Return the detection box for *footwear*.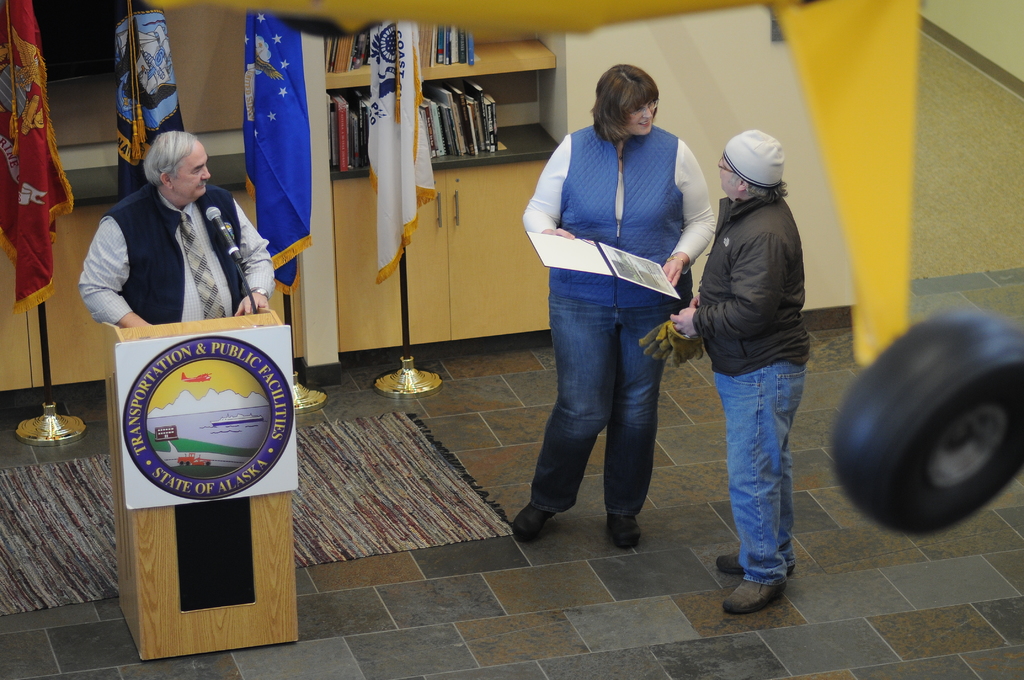
locate(714, 551, 801, 576).
